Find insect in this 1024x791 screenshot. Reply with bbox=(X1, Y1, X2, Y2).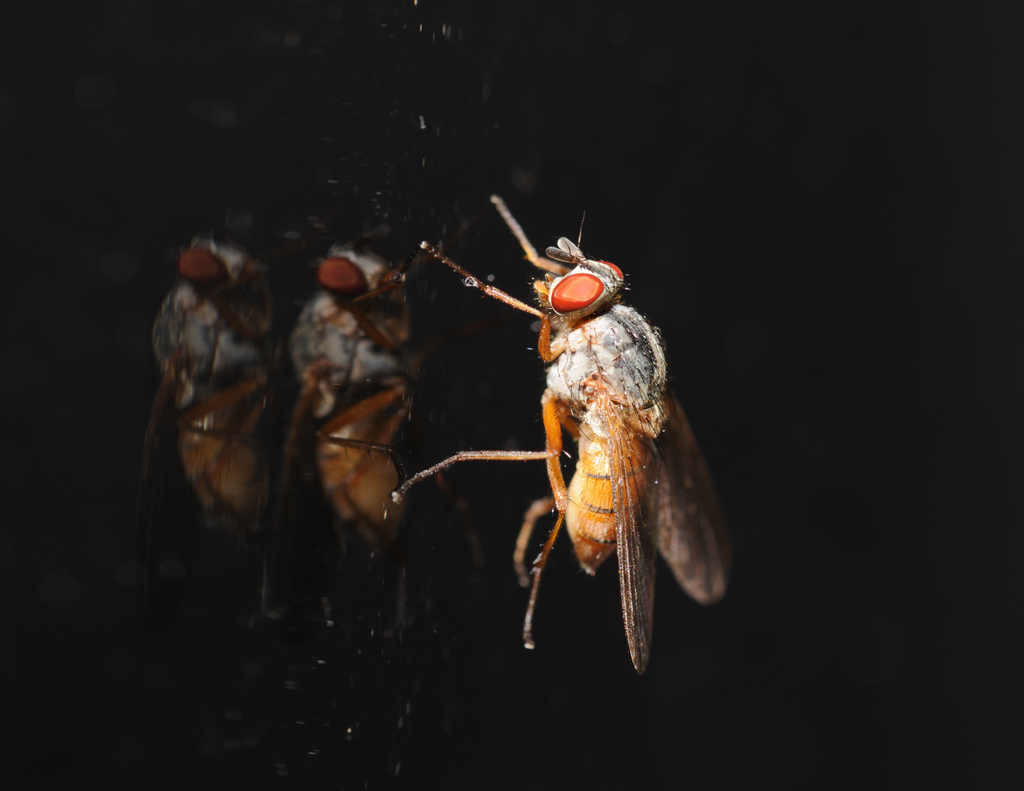
bbox=(383, 189, 745, 684).
